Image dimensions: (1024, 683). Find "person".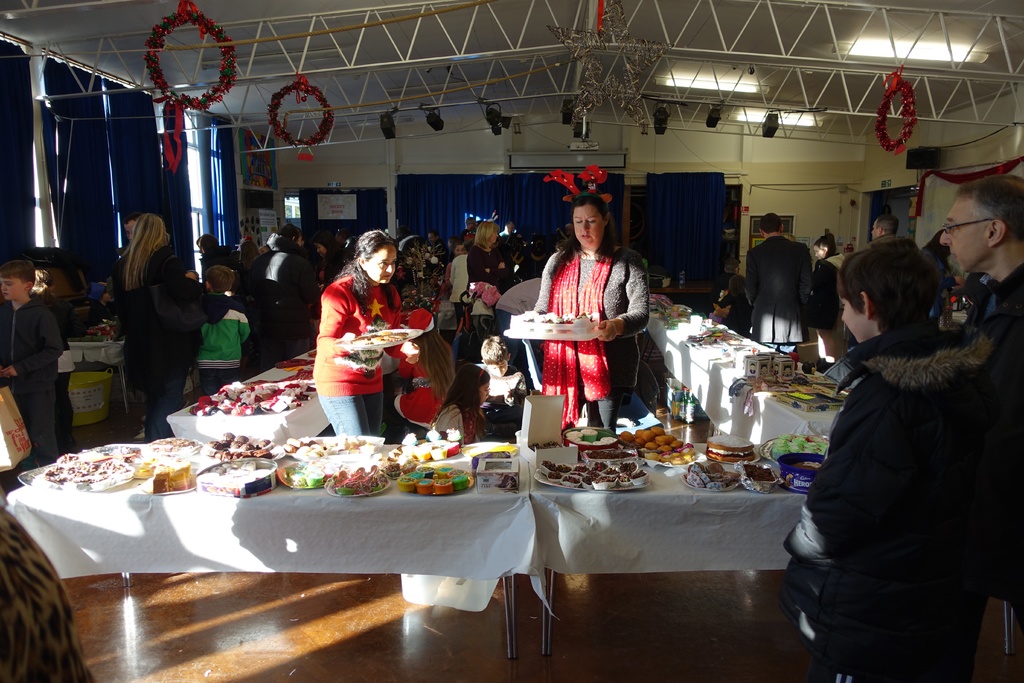
(x1=474, y1=331, x2=525, y2=444).
